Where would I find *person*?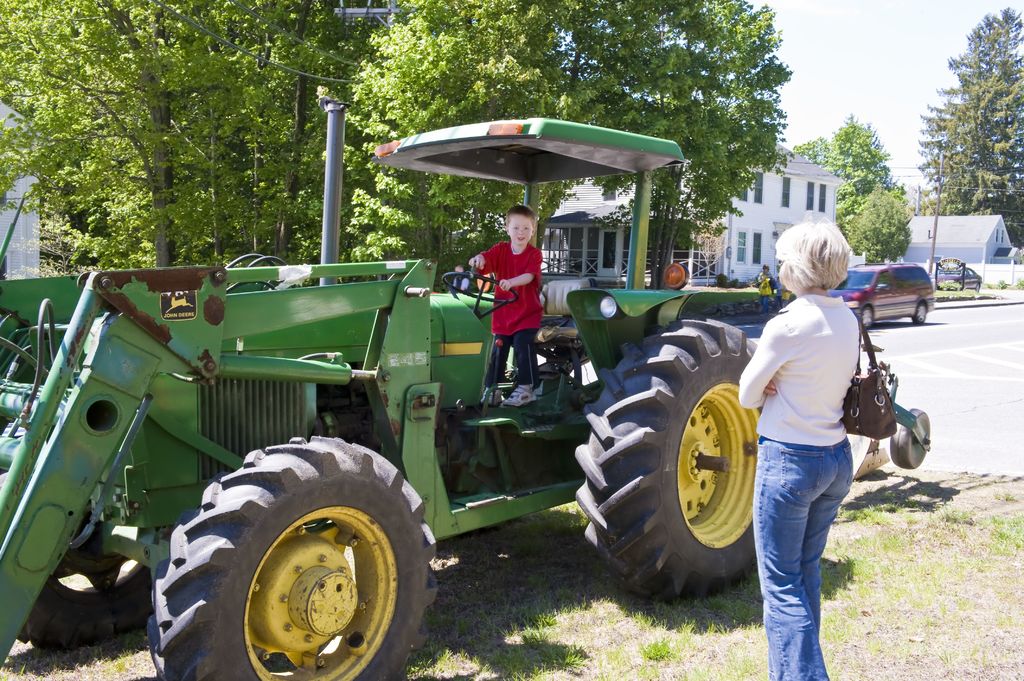
At l=737, t=222, r=860, b=680.
